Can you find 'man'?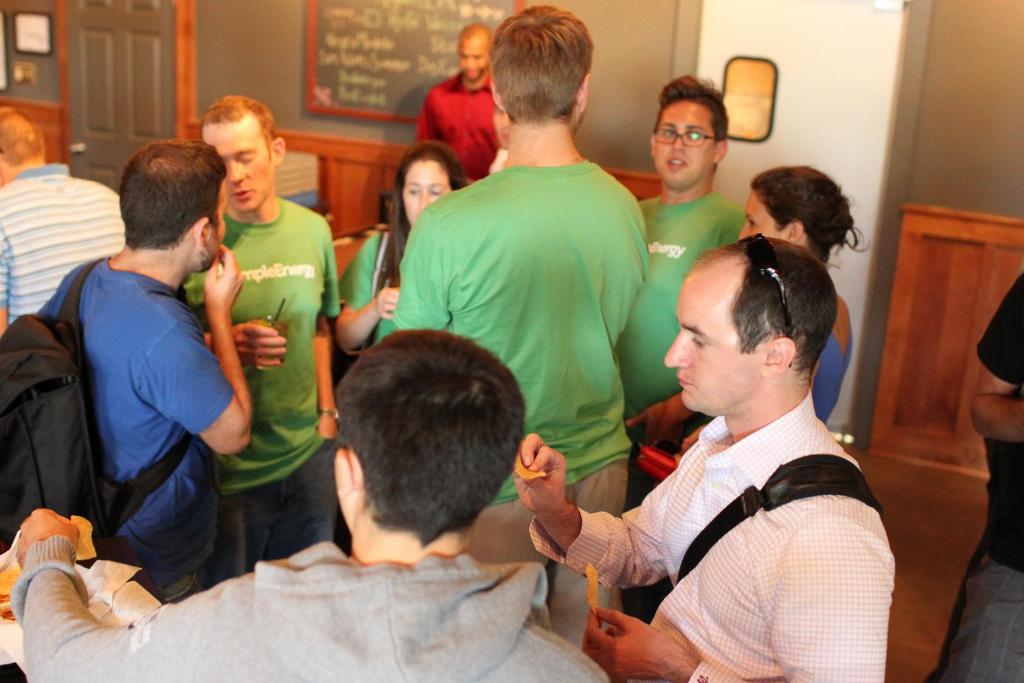
Yes, bounding box: bbox=[392, 4, 649, 646].
